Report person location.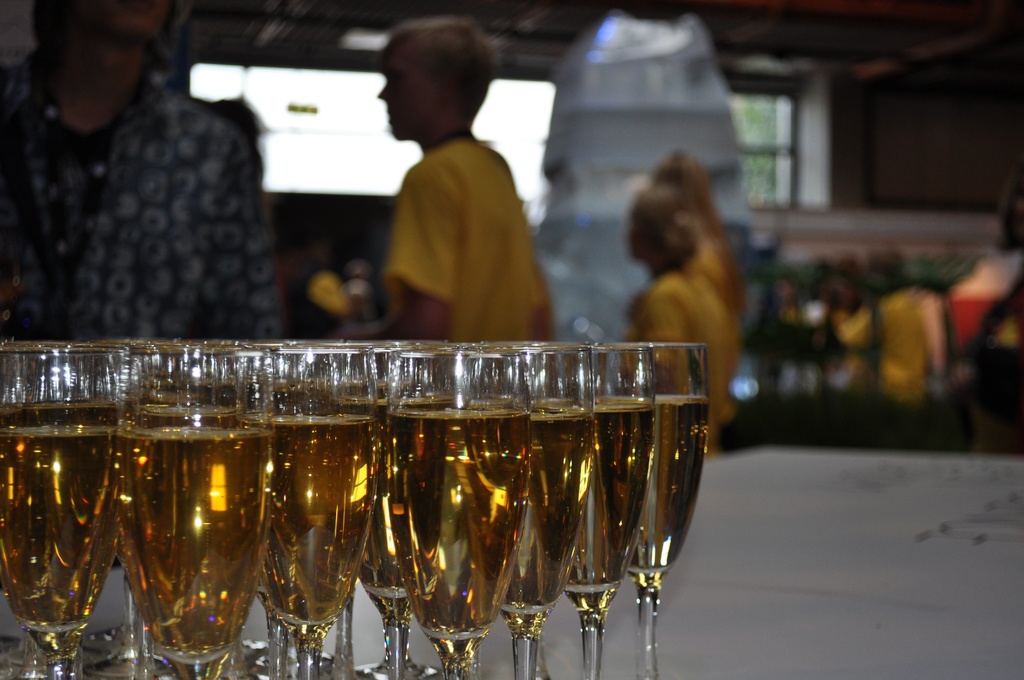
Report: l=621, t=155, r=751, b=448.
